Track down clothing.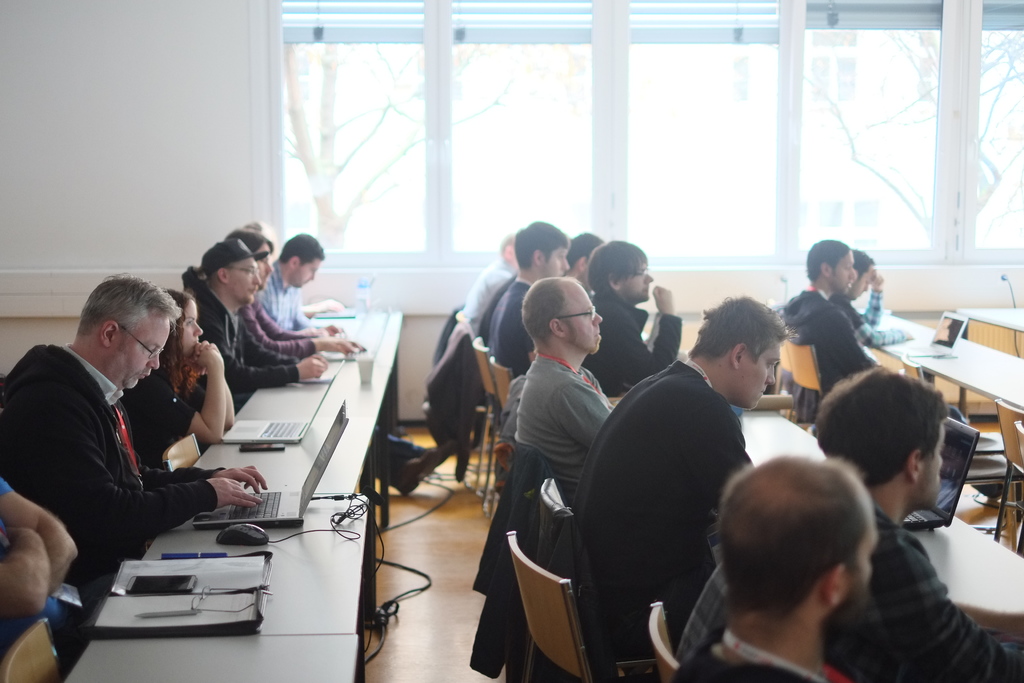
Tracked to x1=461, y1=254, x2=511, y2=336.
